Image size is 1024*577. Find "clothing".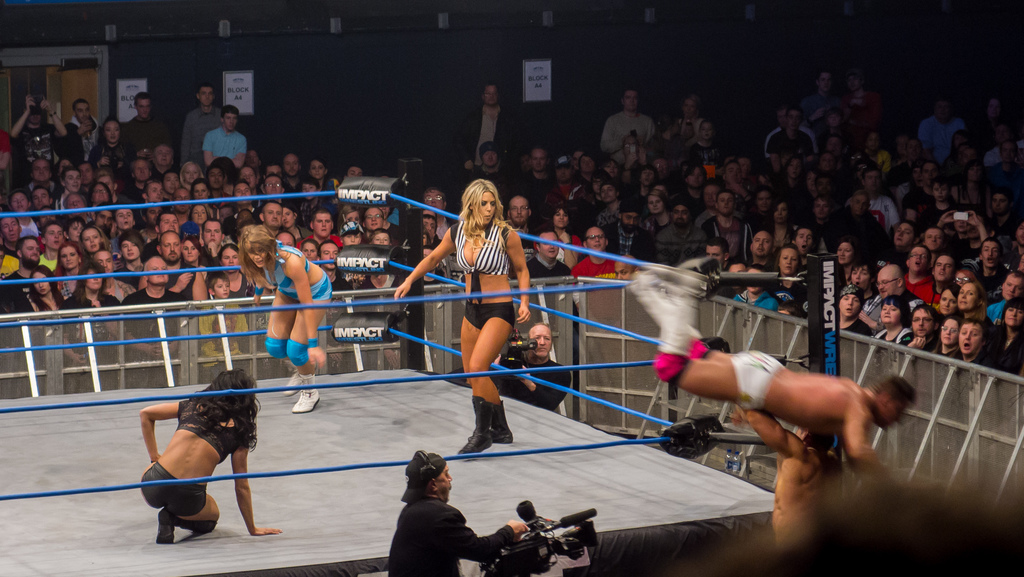
(466,103,508,161).
